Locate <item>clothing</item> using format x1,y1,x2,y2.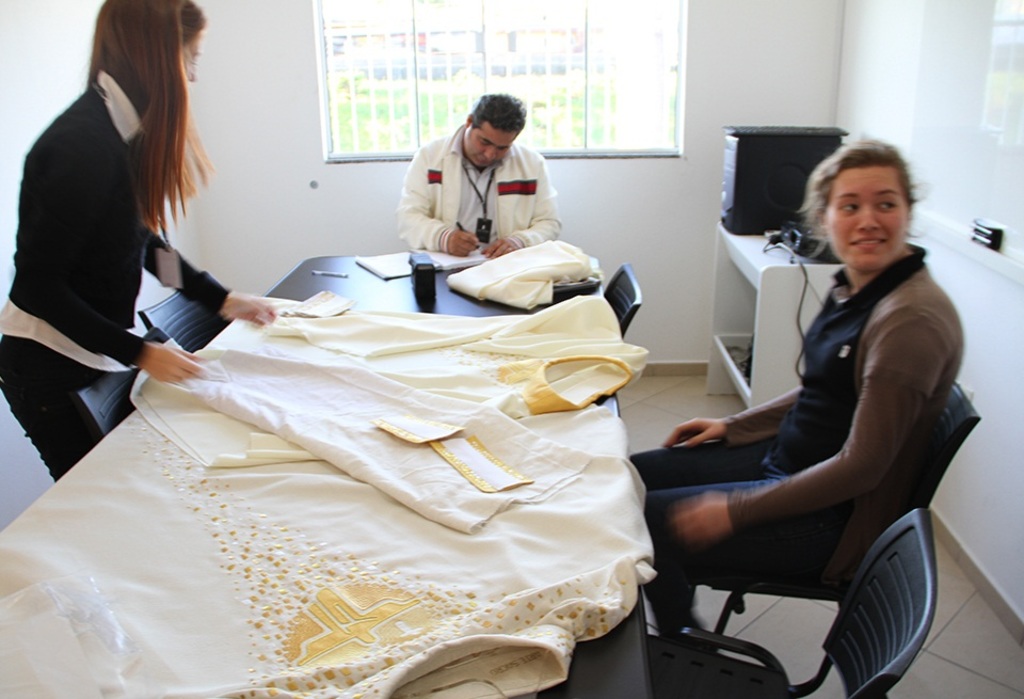
0,62,241,487.
